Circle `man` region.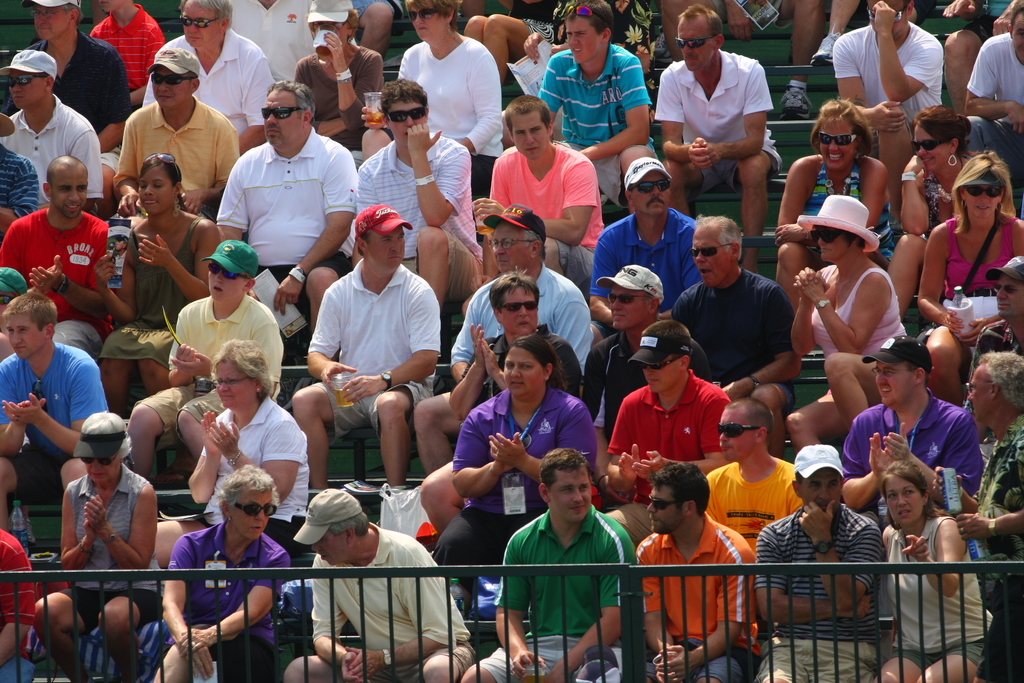
Region: select_region(291, 205, 445, 486).
